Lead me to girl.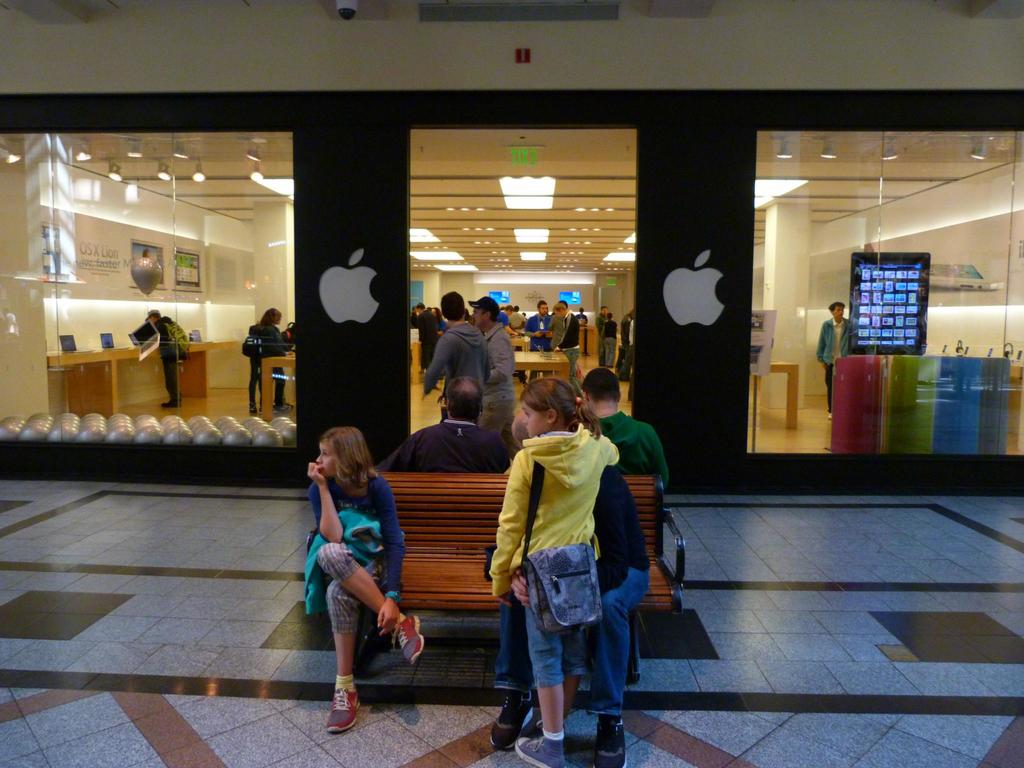
Lead to region(490, 369, 623, 767).
